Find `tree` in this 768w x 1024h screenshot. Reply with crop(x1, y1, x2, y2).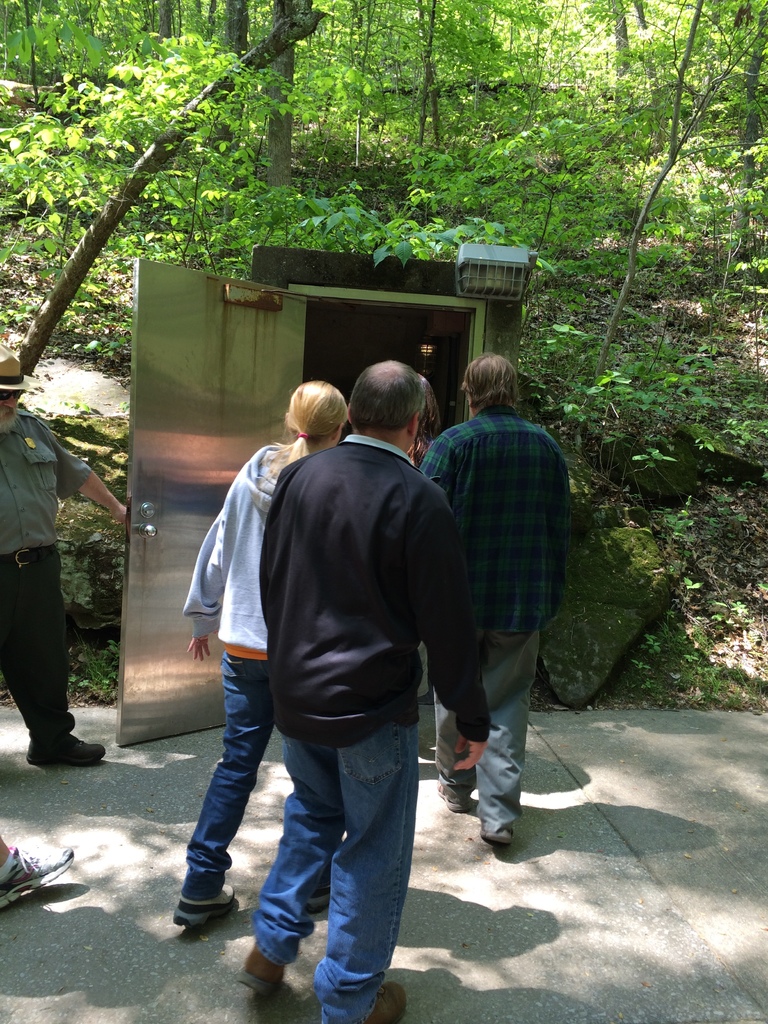
crop(0, 2, 332, 384).
